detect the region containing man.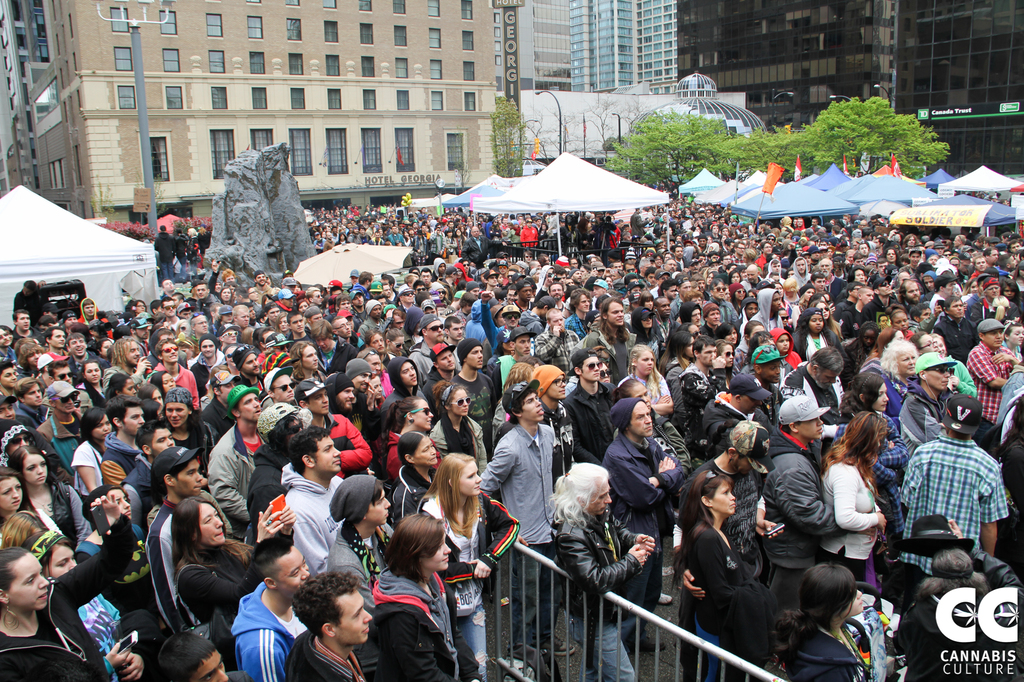
<region>1002, 232, 1010, 244</region>.
